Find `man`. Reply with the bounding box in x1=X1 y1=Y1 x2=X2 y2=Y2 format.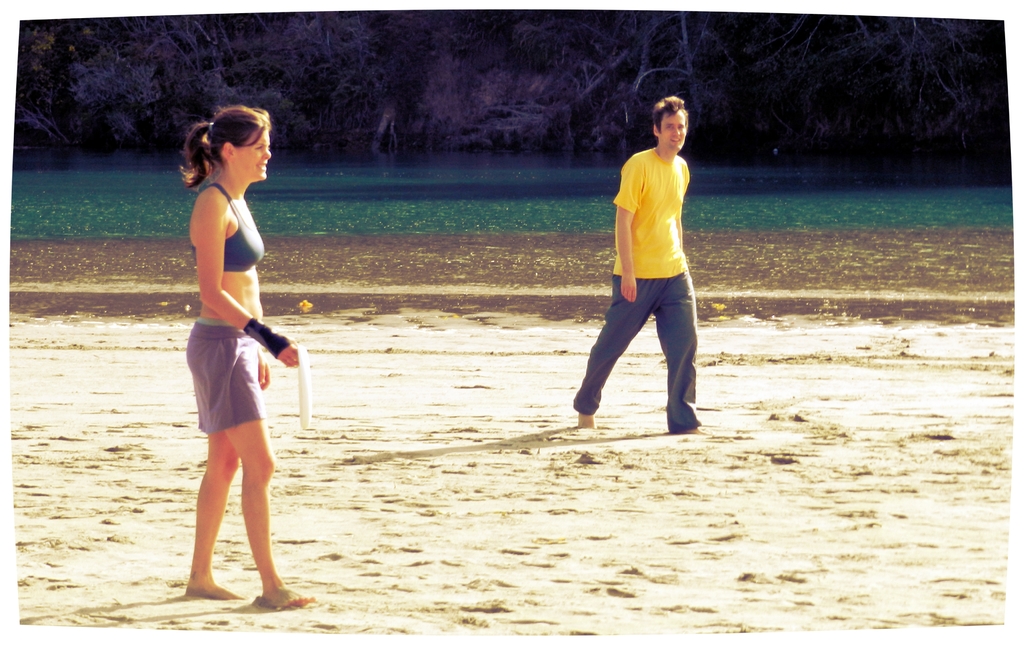
x1=583 y1=110 x2=718 y2=461.
